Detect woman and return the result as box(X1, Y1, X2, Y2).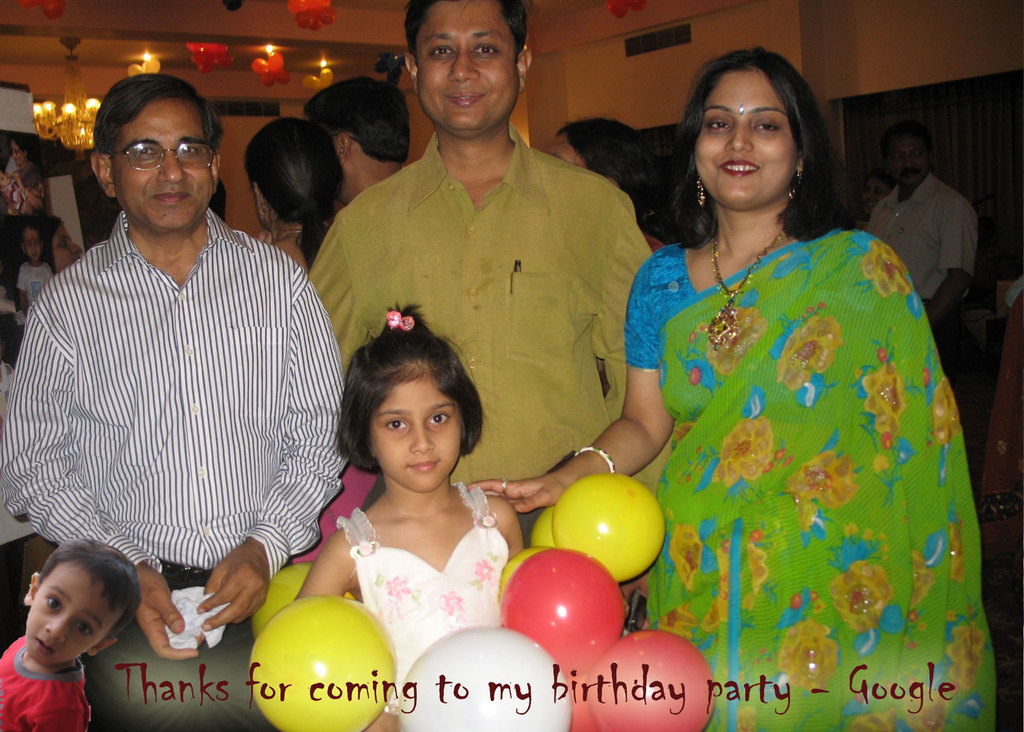
box(52, 213, 85, 275).
